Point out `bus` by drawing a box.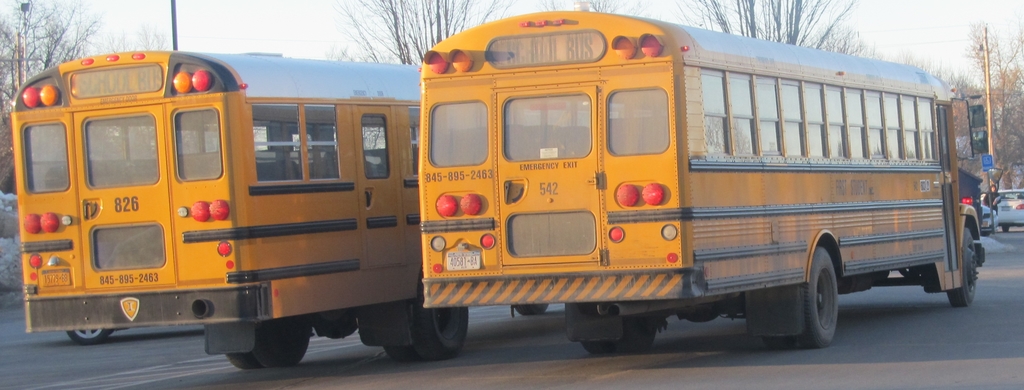
rect(9, 50, 545, 363).
